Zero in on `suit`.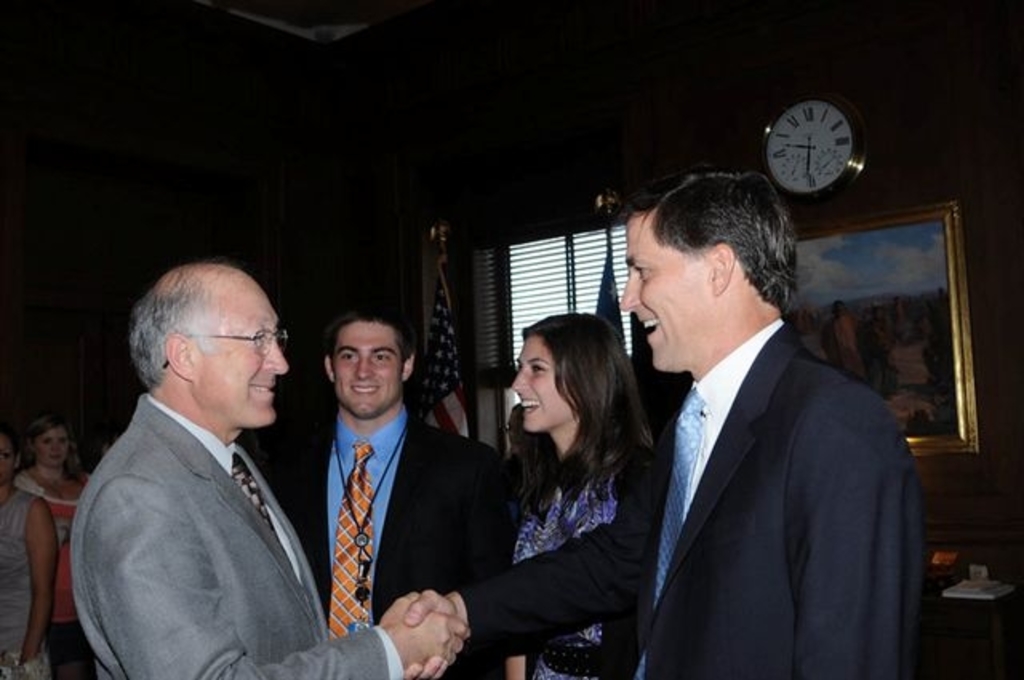
Zeroed in: box=[267, 411, 509, 675].
